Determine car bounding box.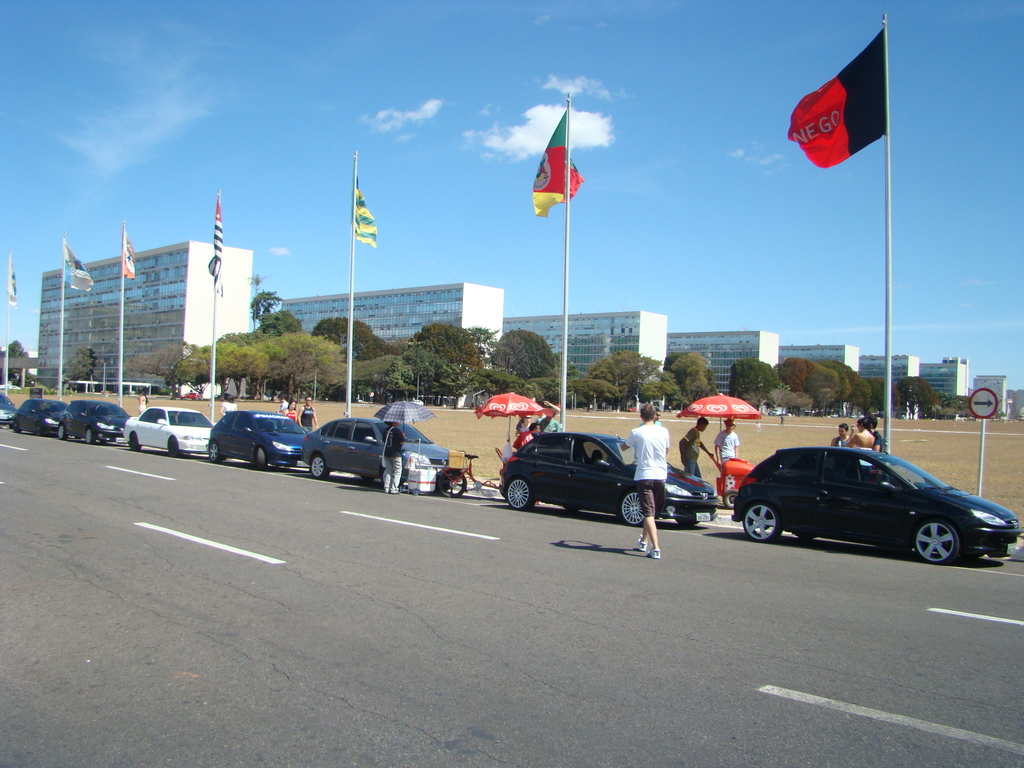
Determined: box=[123, 408, 213, 458].
